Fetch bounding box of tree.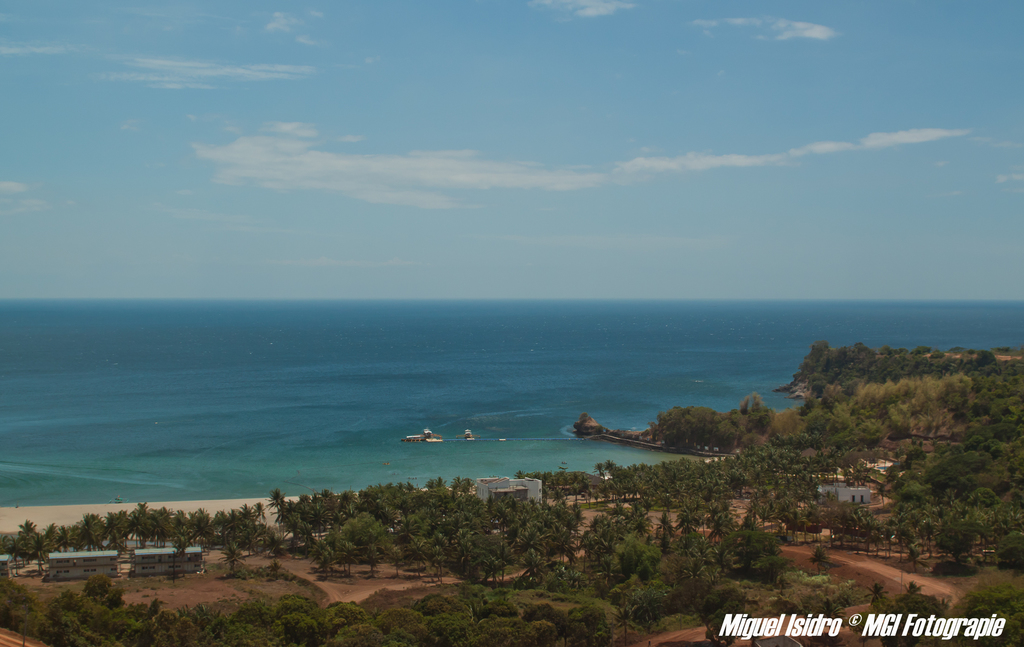
Bbox: 931:520:977:559.
